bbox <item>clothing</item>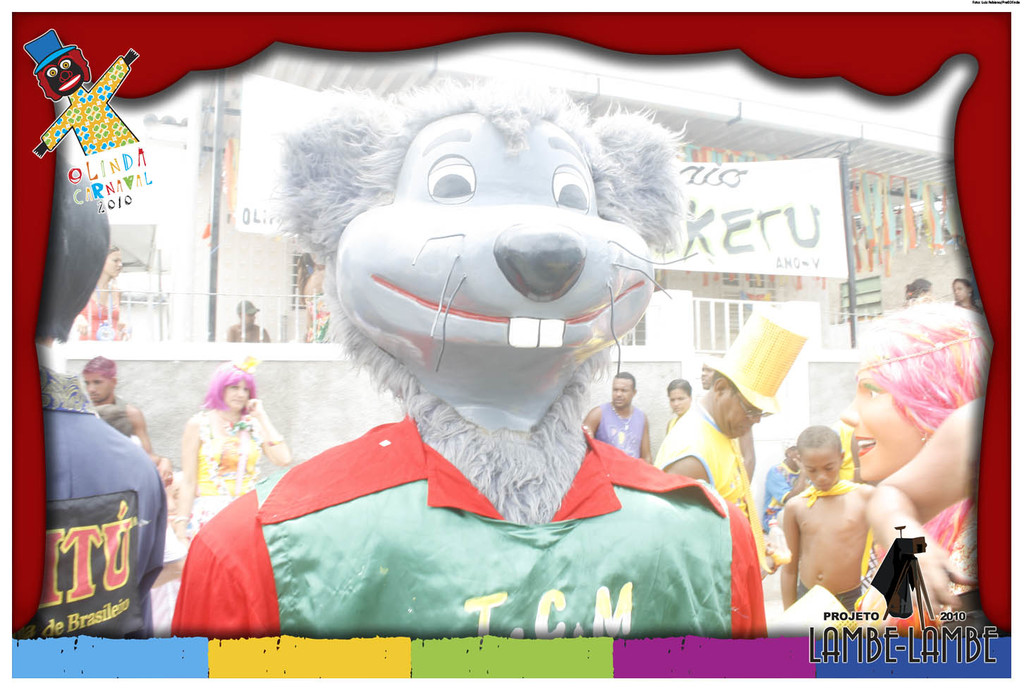
(x1=171, y1=413, x2=765, y2=641)
